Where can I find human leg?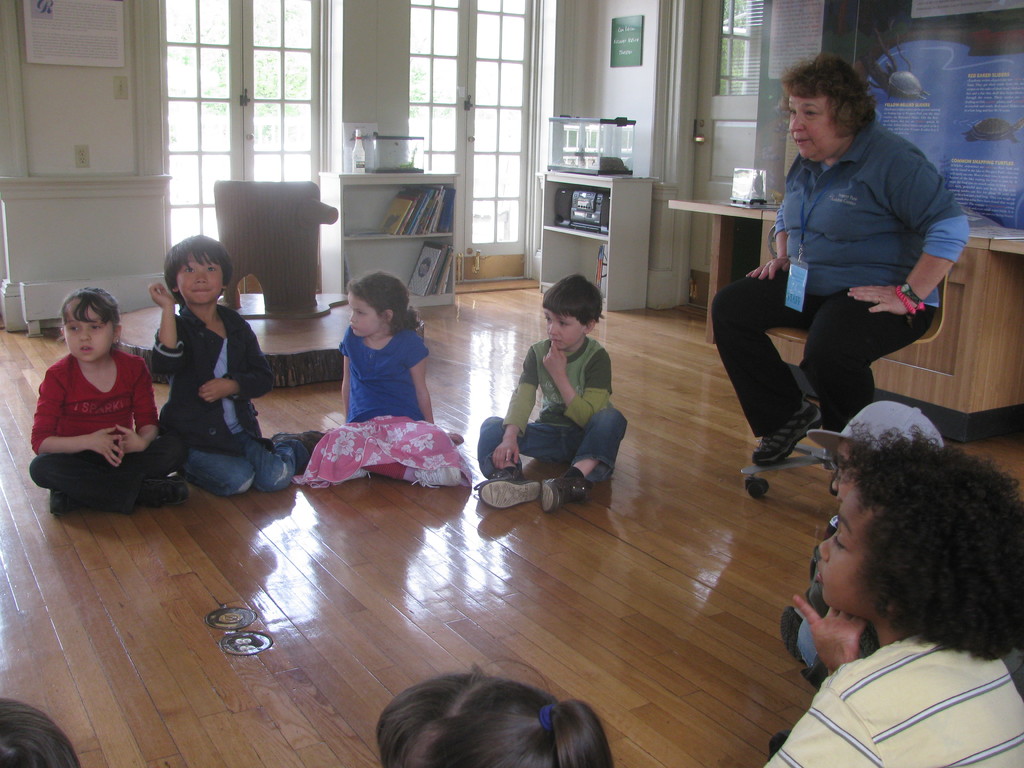
You can find it at <bbox>482, 416, 554, 508</bbox>.
